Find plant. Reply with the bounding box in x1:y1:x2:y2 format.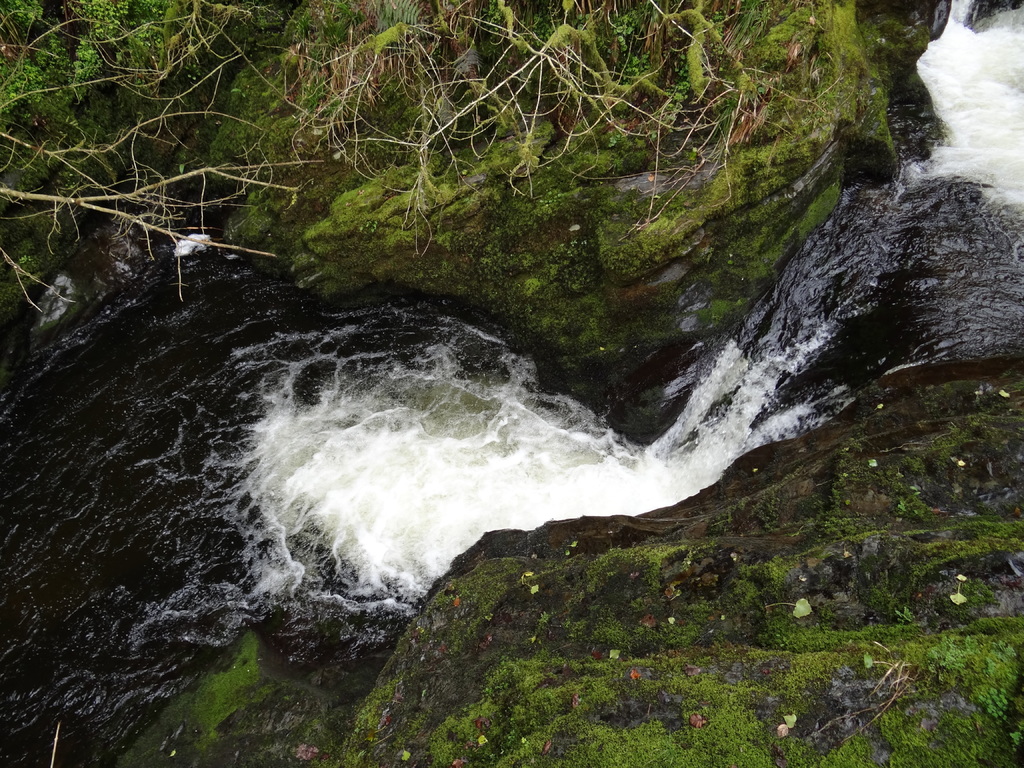
0:0:929:385.
